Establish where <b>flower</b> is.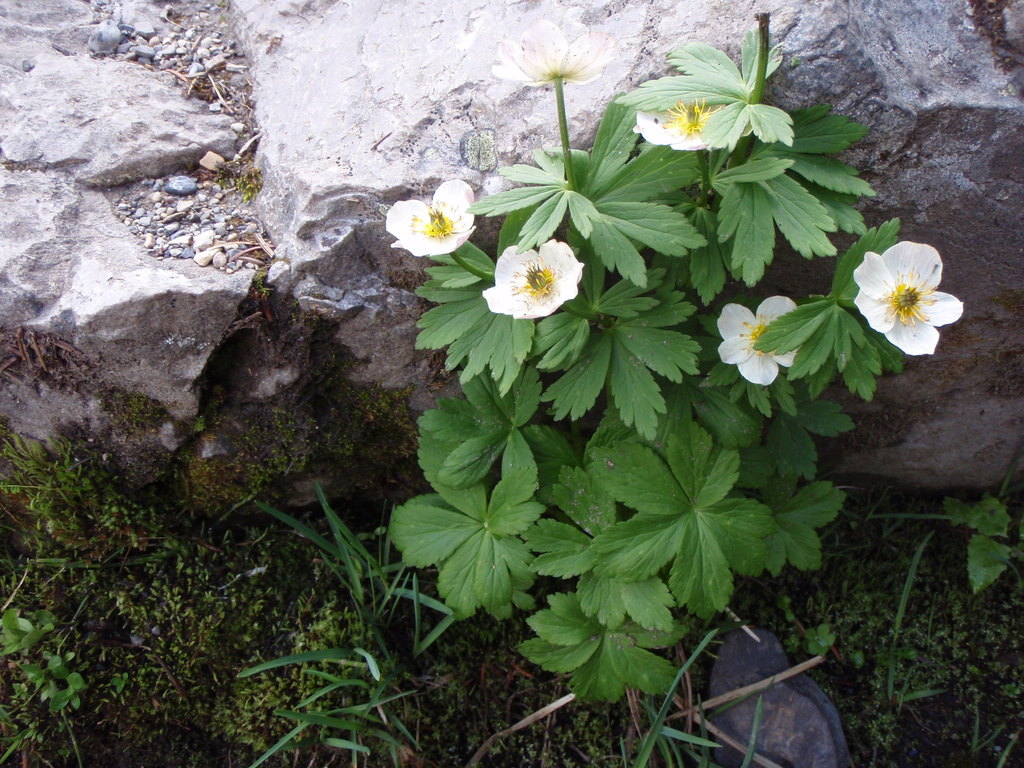
Established at locate(490, 22, 620, 85).
